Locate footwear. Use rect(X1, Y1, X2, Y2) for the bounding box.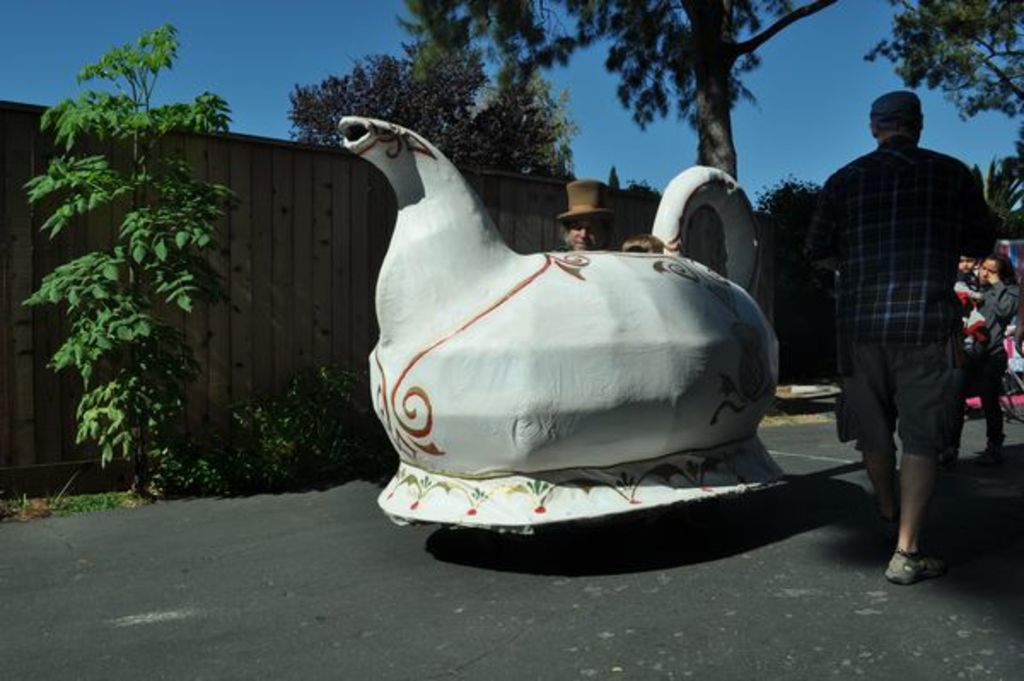
rect(964, 333, 980, 355).
